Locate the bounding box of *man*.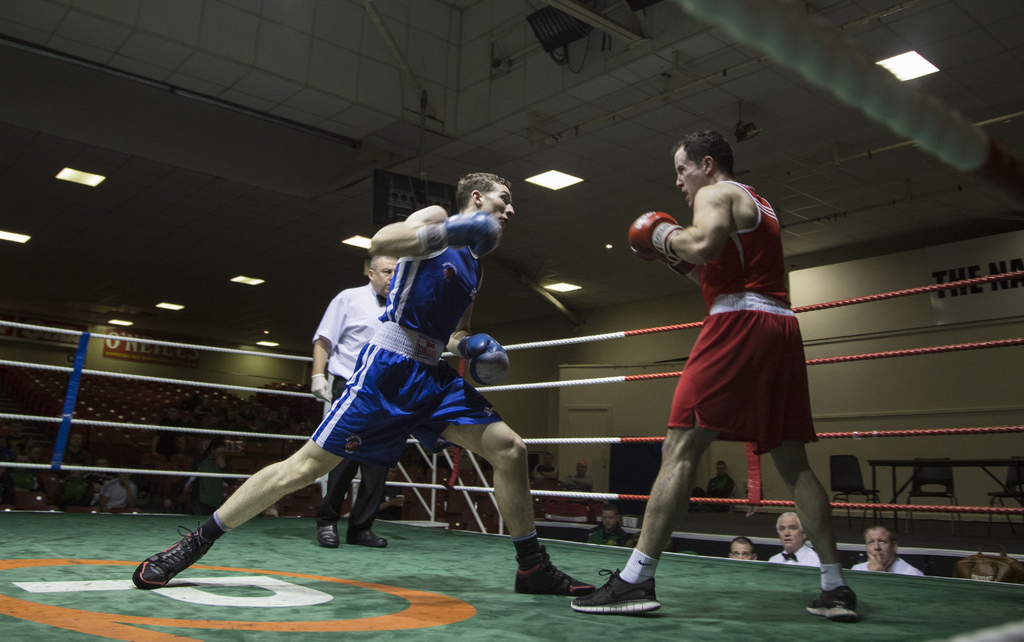
Bounding box: bbox=[133, 172, 595, 590].
